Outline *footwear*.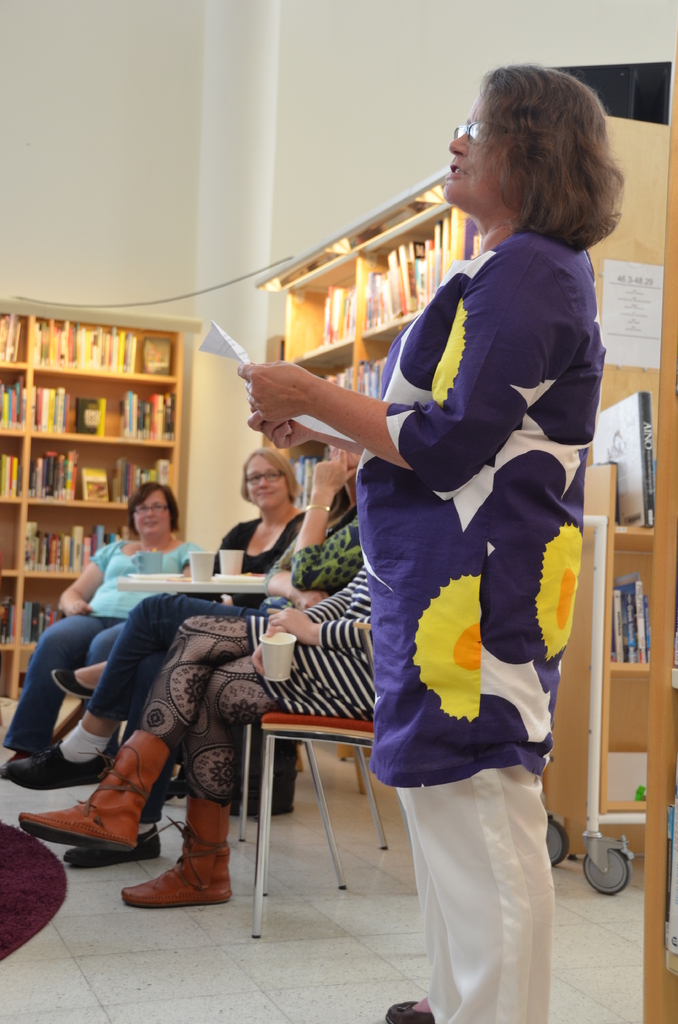
Outline: box(22, 730, 179, 851).
